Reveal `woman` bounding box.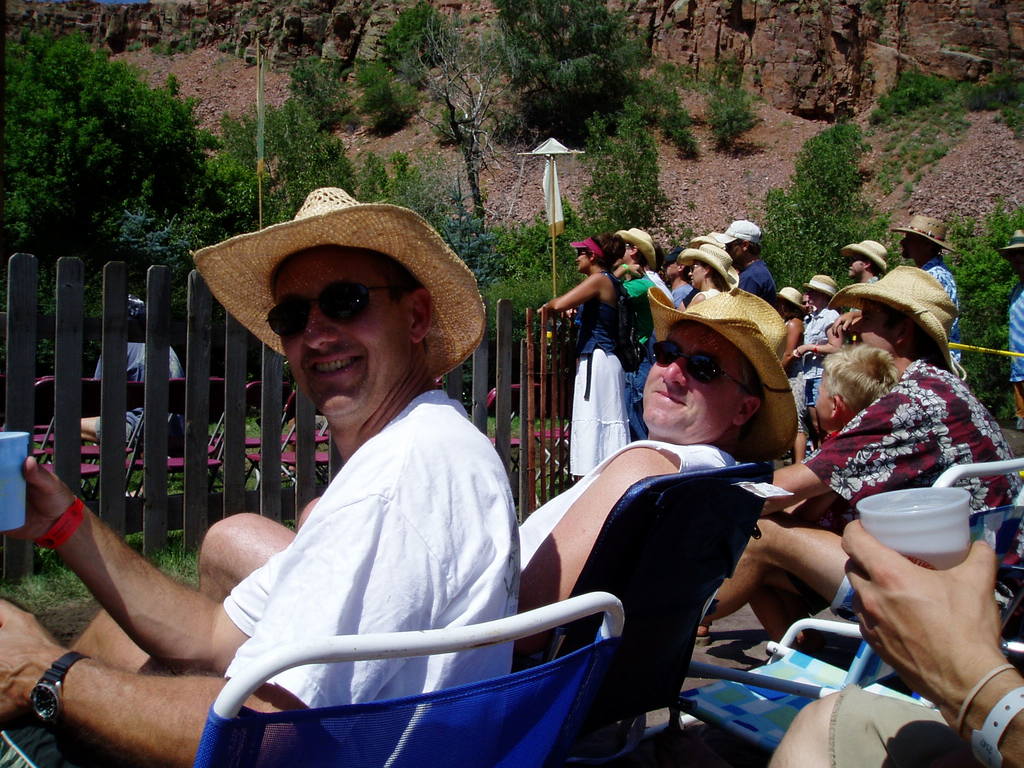
Revealed: BBox(540, 235, 650, 470).
